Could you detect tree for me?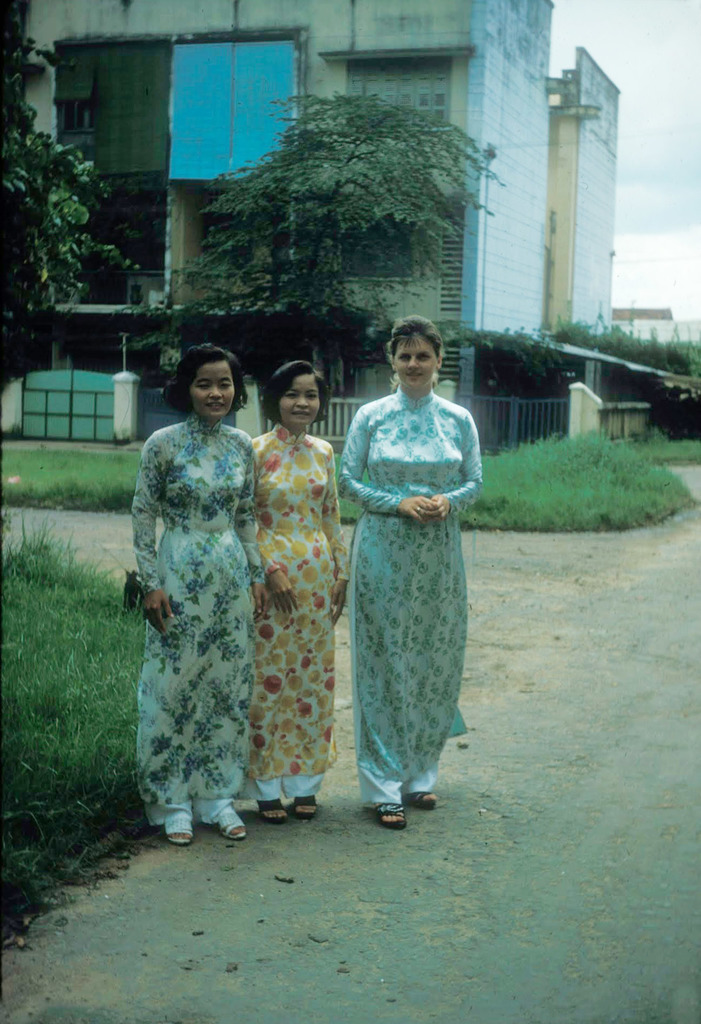
Detection result: l=155, t=68, r=540, b=310.
